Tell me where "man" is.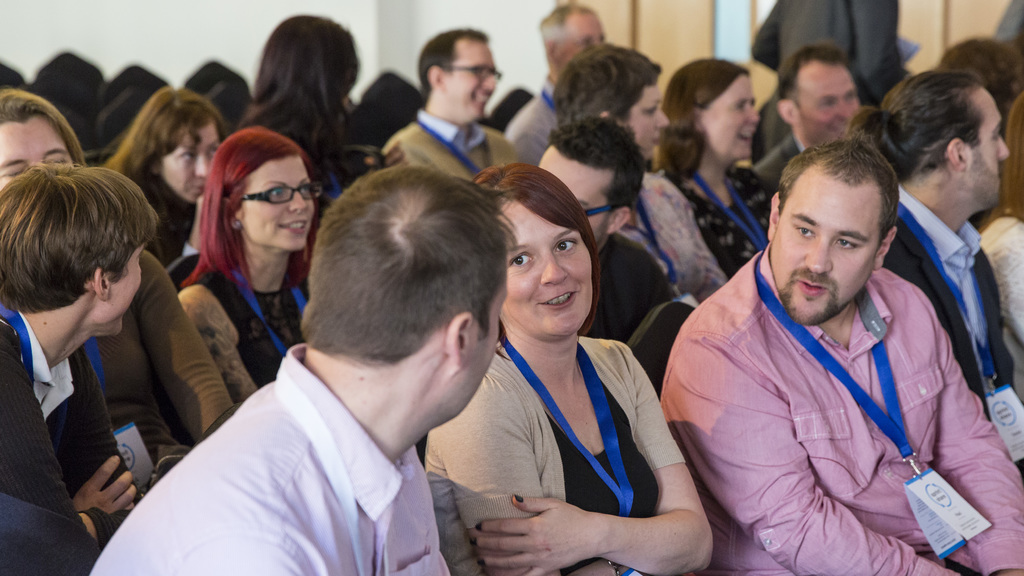
"man" is at [749, 40, 862, 193].
